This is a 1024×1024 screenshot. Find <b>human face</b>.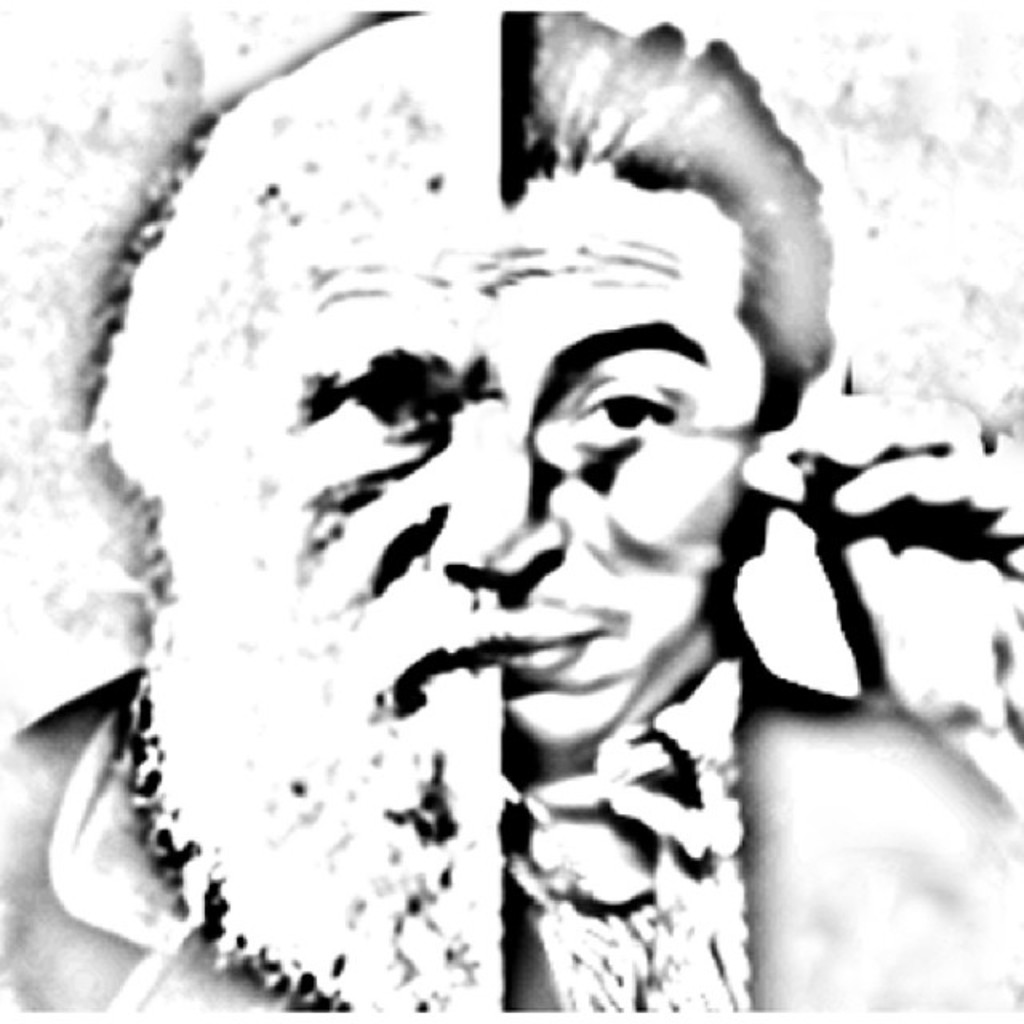
Bounding box: 496 174 762 758.
